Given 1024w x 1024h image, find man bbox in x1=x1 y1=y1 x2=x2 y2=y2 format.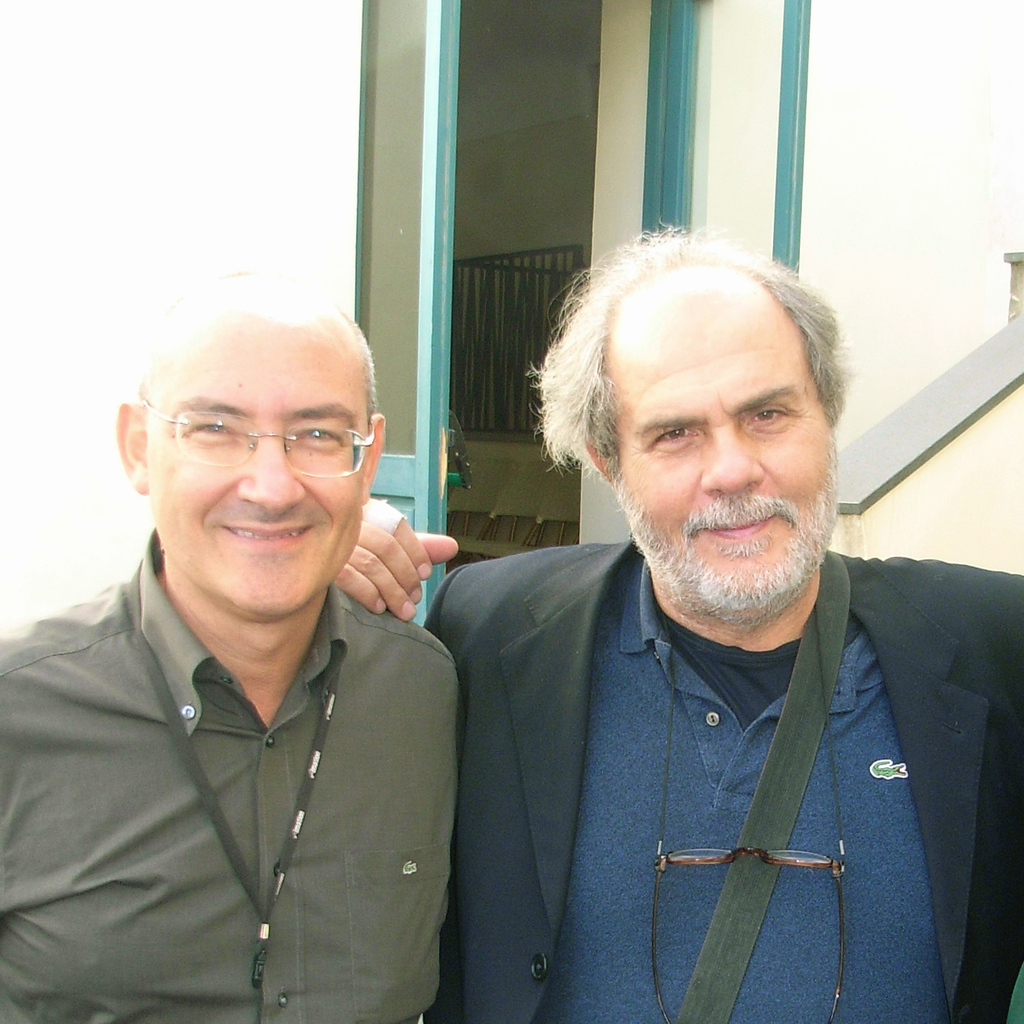
x1=2 y1=277 x2=472 y2=1022.
